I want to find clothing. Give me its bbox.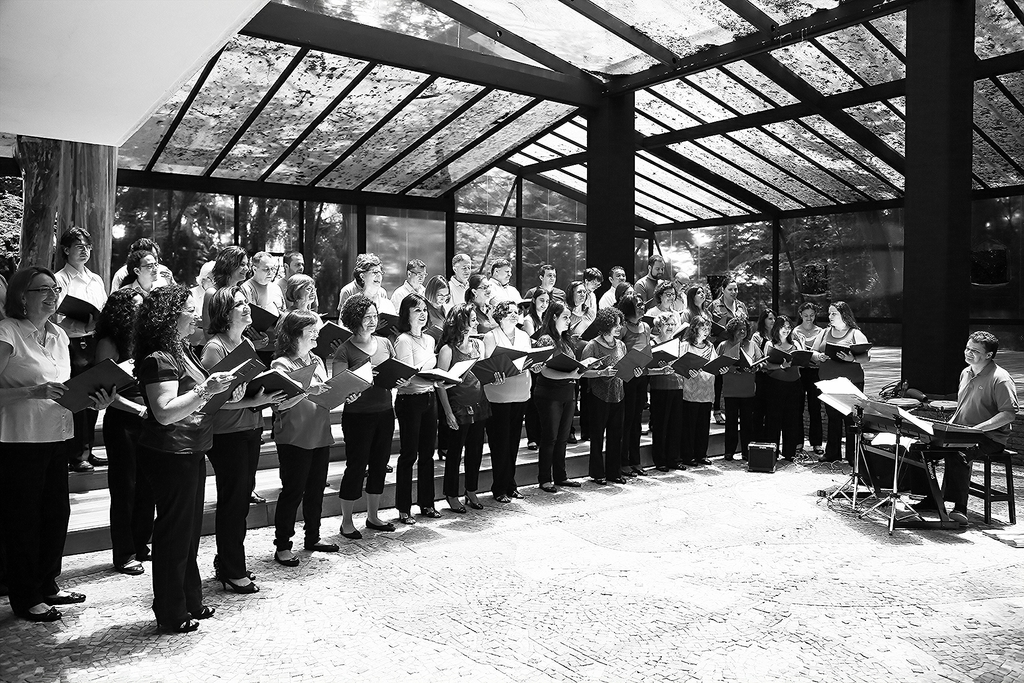
crop(674, 339, 725, 469).
